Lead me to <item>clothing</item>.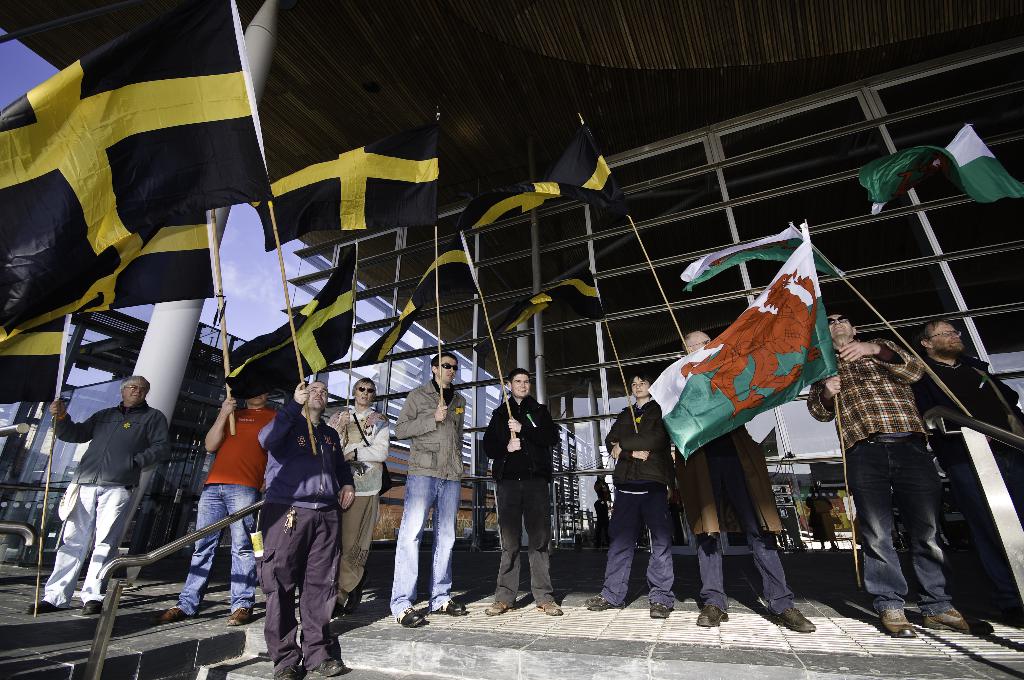
Lead to l=260, t=403, r=348, b=673.
